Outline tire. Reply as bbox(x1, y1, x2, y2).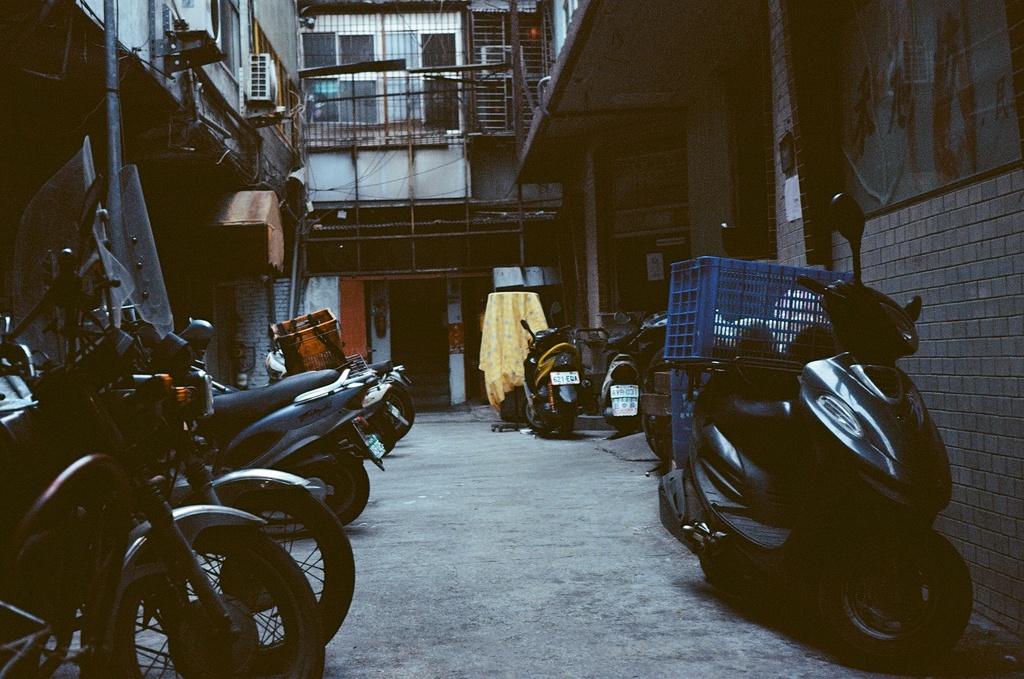
bbox(381, 388, 415, 435).
